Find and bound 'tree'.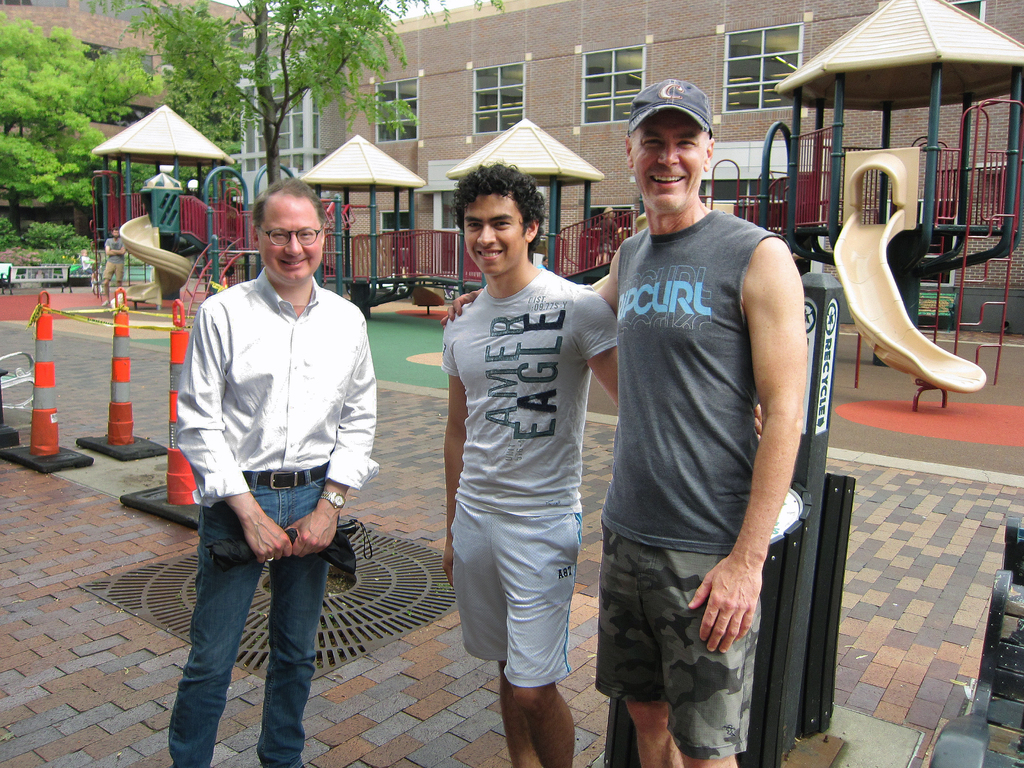
Bound: BBox(0, 10, 166, 241).
